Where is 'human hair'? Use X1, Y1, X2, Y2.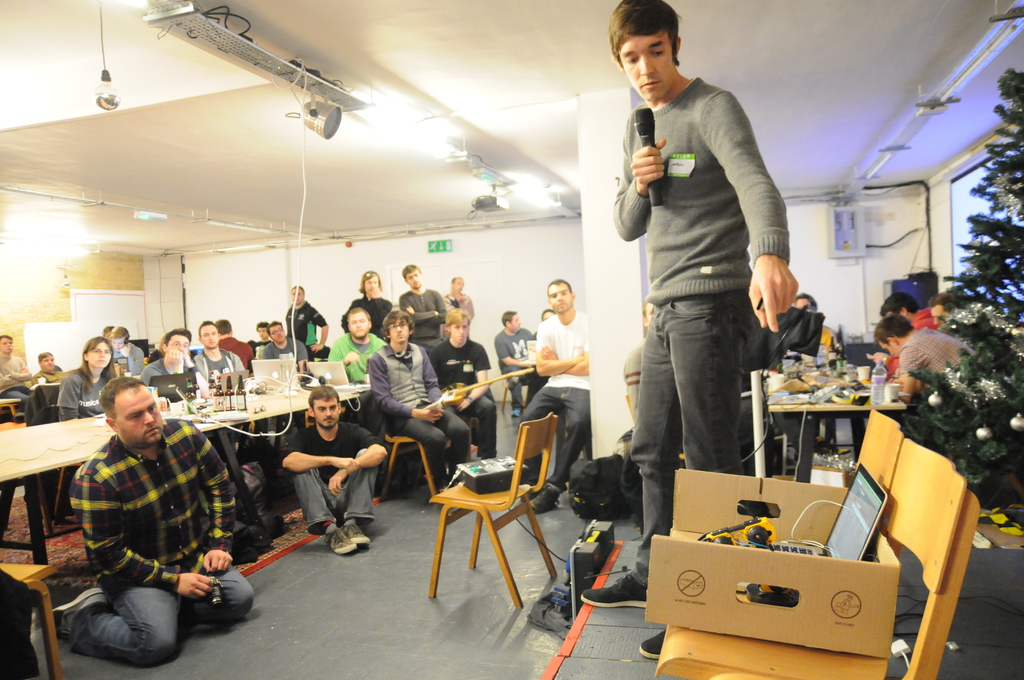
873, 314, 916, 341.
